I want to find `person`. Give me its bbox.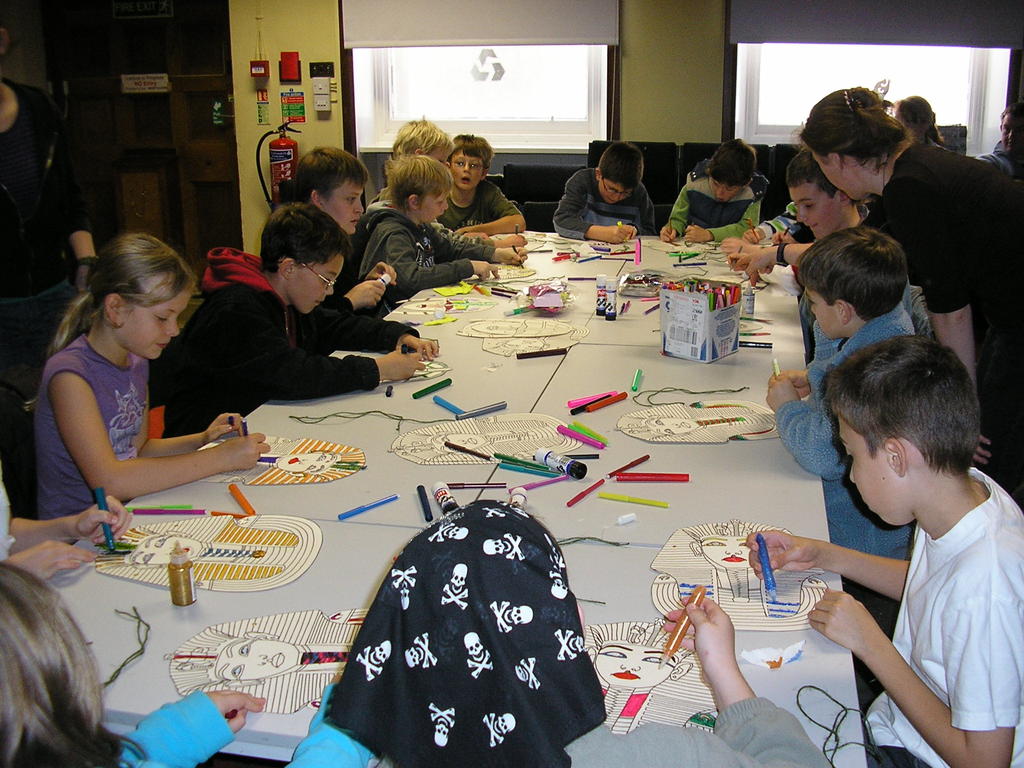
bbox=[389, 409, 580, 471].
